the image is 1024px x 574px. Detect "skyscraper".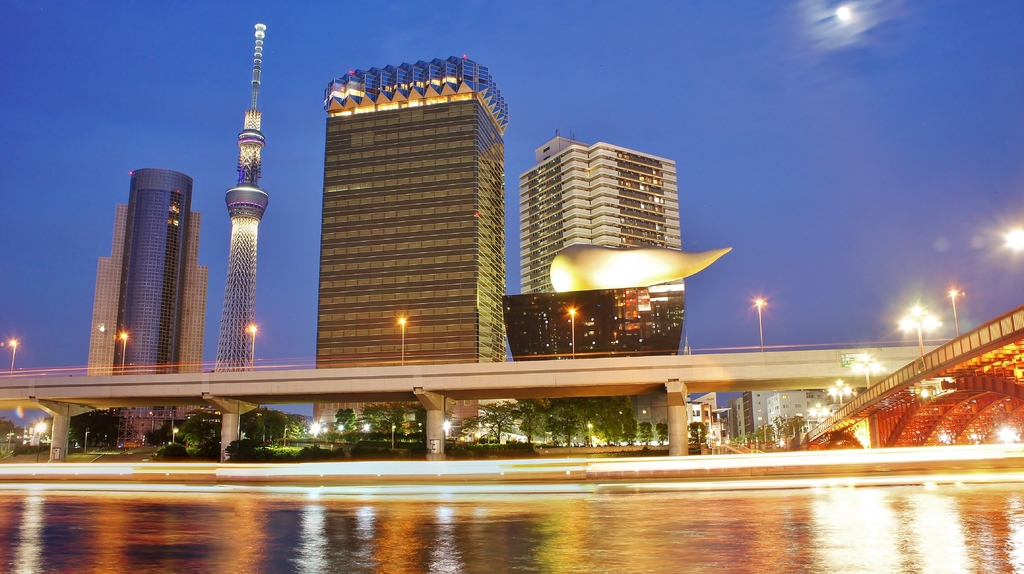
Detection: 316 55 506 422.
